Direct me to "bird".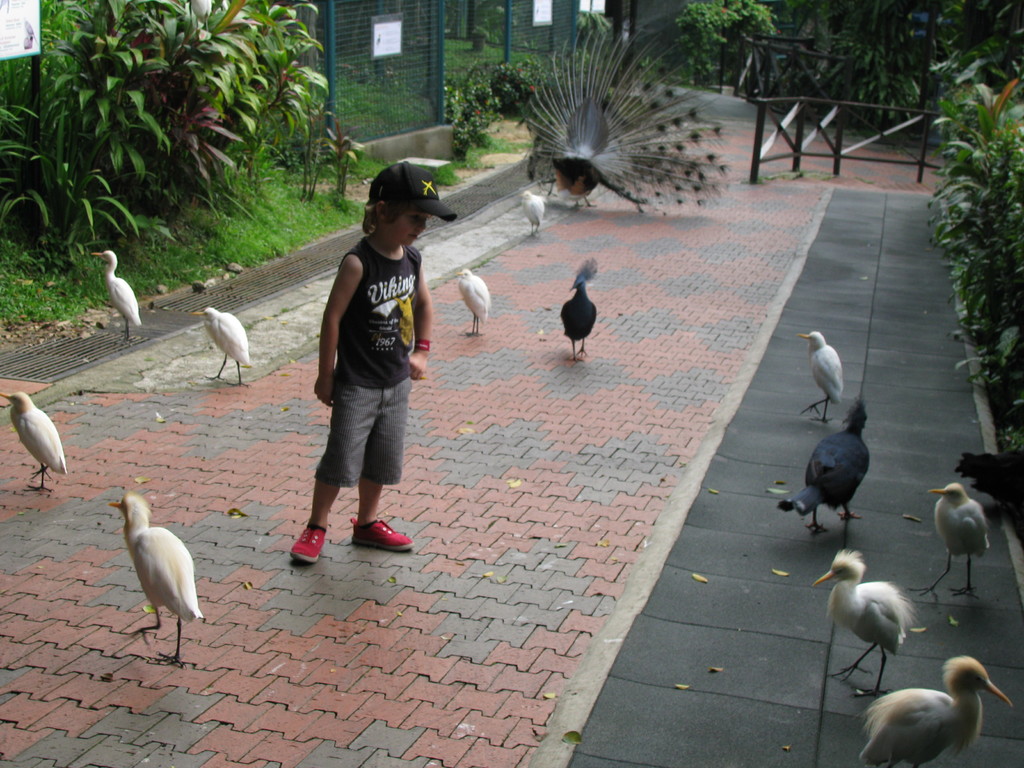
Direction: x1=88 y1=248 x2=144 y2=340.
